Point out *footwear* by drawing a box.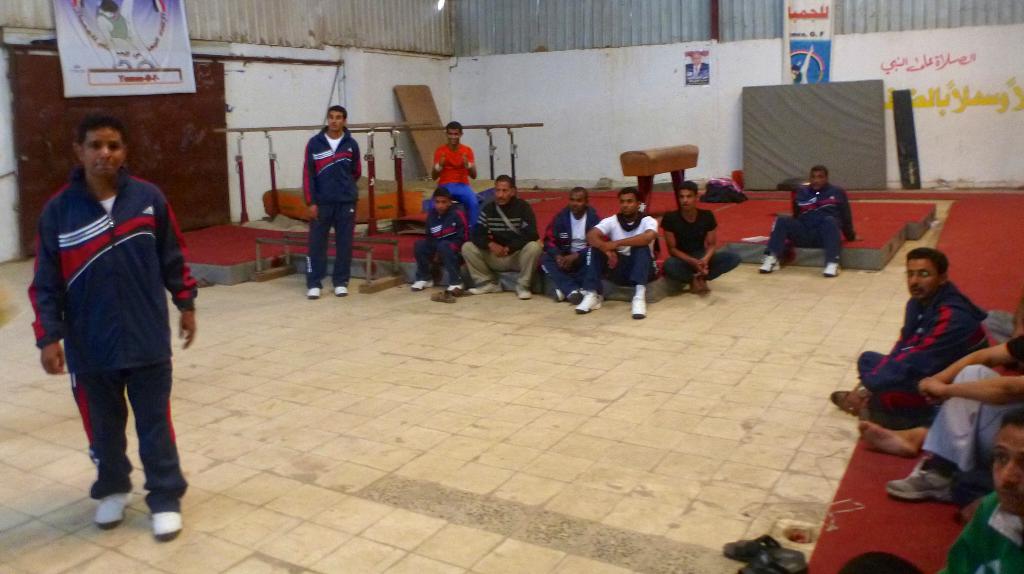
(left=431, top=286, right=456, bottom=301).
